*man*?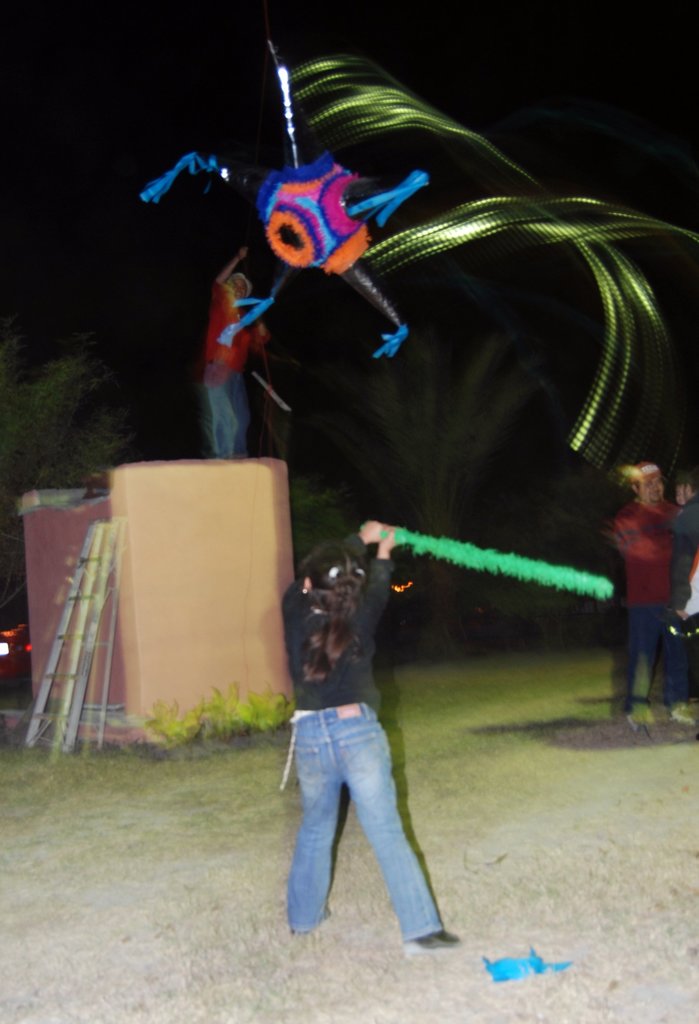
x1=602 y1=461 x2=698 y2=722
